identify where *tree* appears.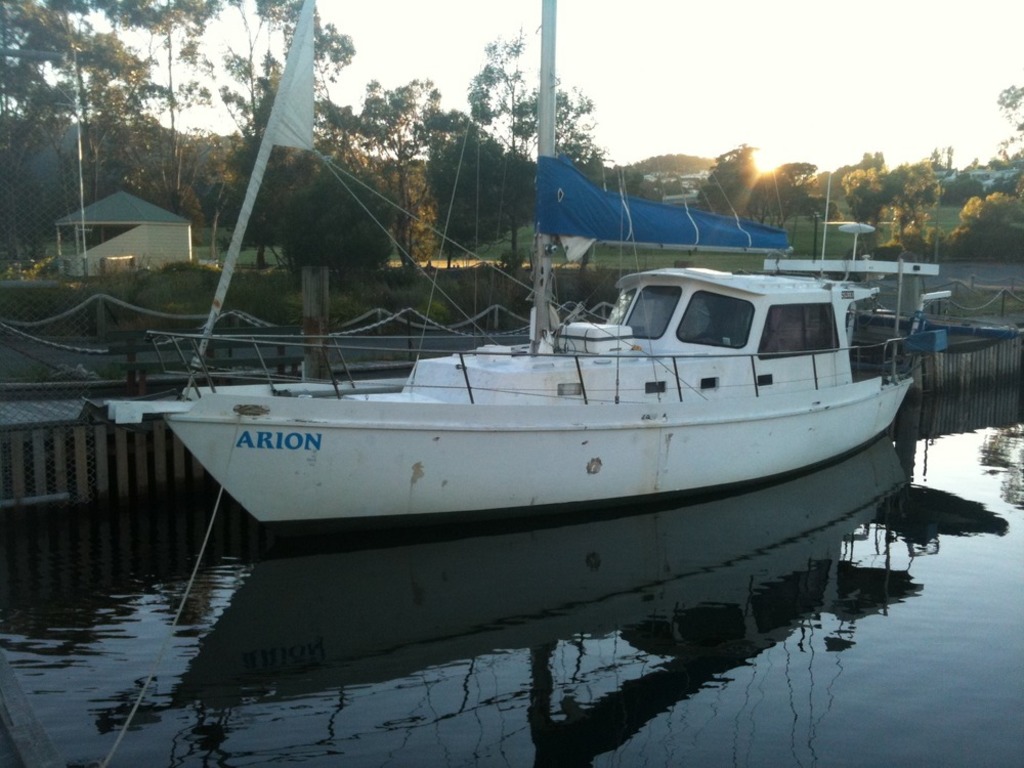
Appears at [x1=991, y1=82, x2=1023, y2=163].
